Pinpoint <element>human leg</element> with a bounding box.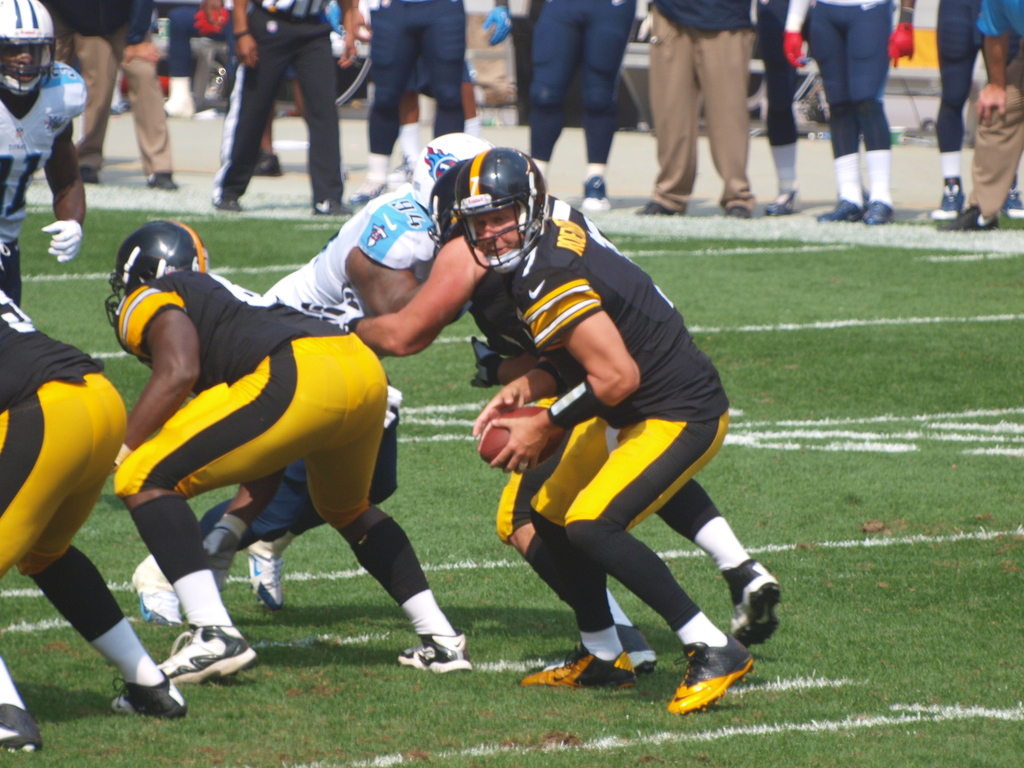
(571, 388, 728, 732).
